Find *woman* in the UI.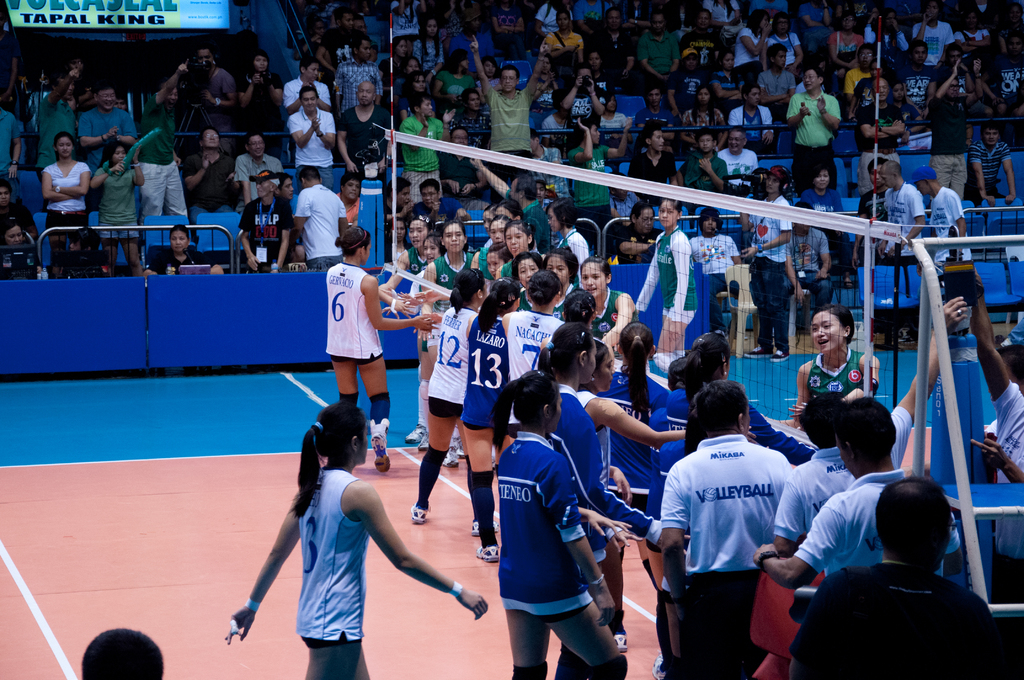
UI element at (x1=796, y1=165, x2=842, y2=249).
